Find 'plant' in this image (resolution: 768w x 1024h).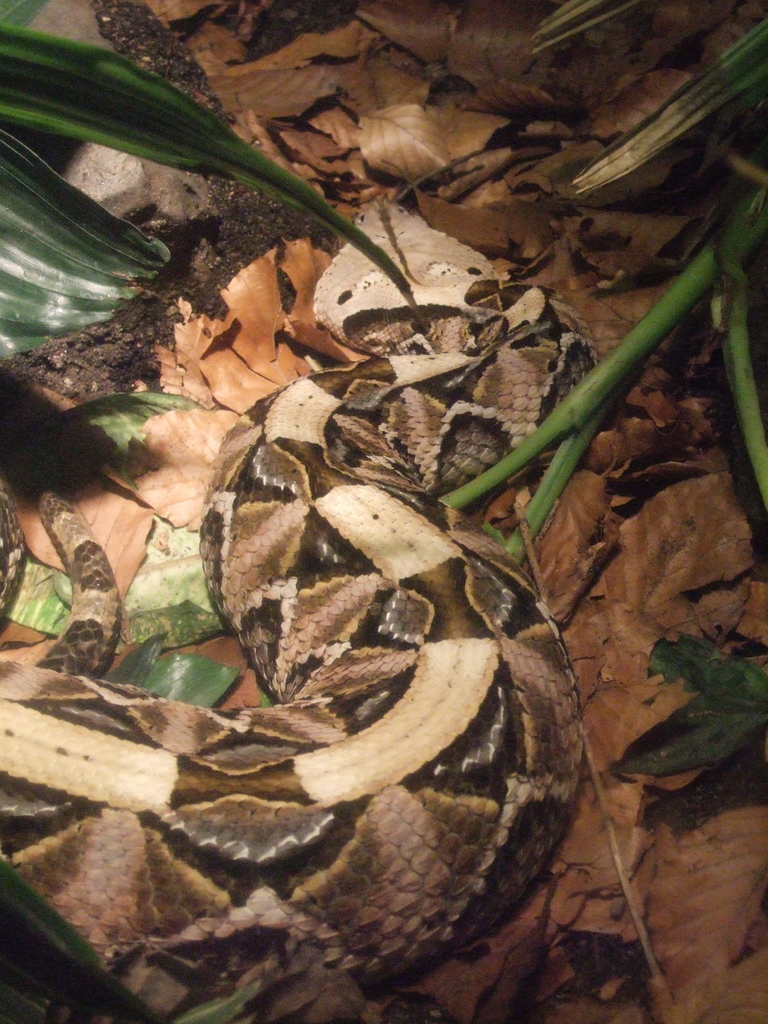
0:25:420:354.
